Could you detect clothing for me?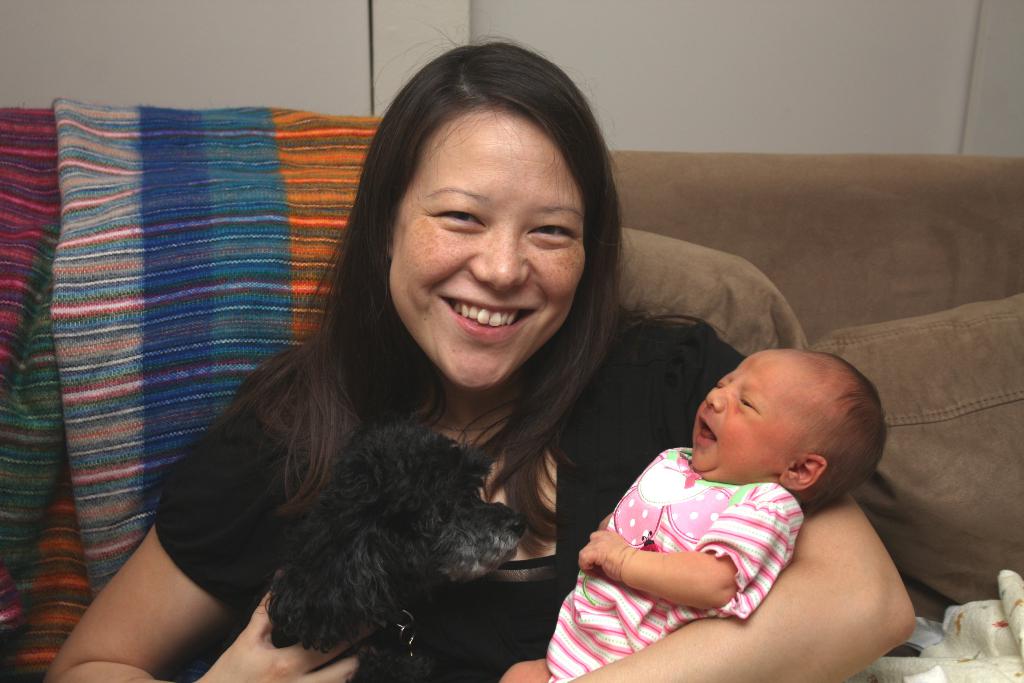
Detection result: region(578, 444, 868, 650).
